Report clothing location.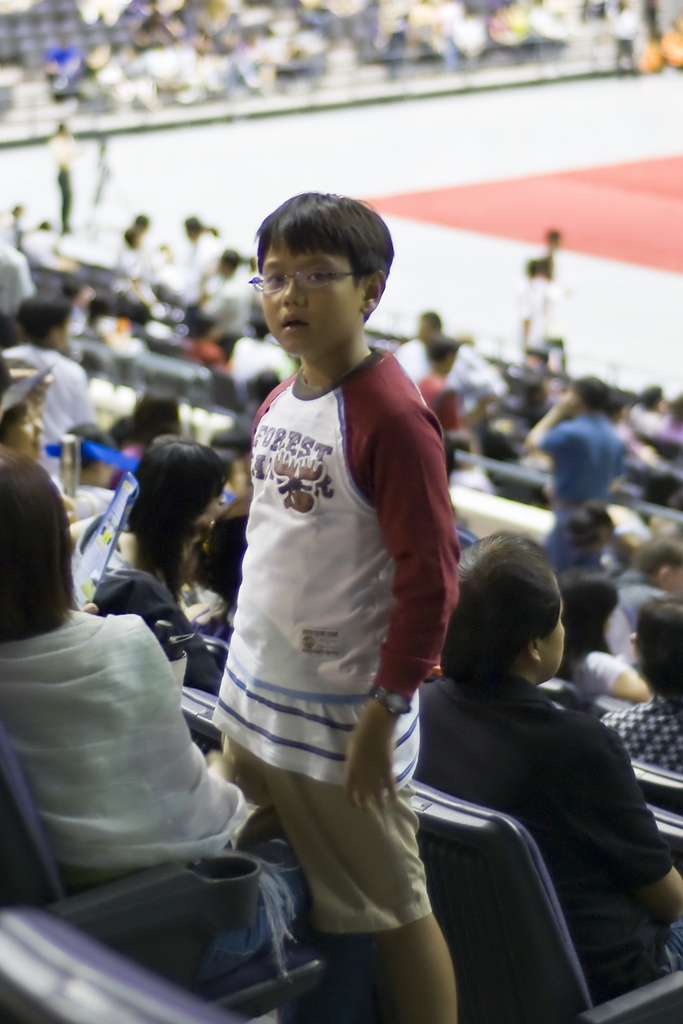
Report: [563, 633, 671, 720].
